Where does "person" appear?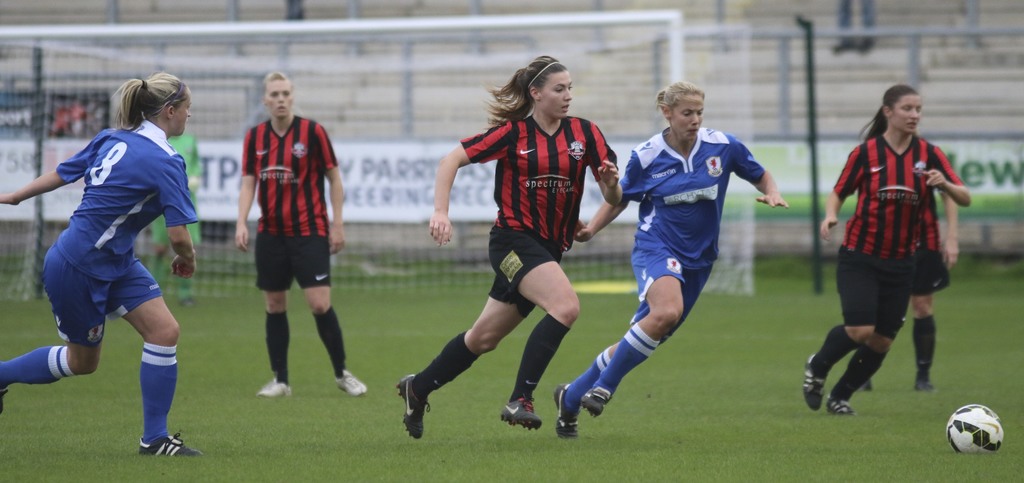
Appears at <region>553, 79, 790, 439</region>.
